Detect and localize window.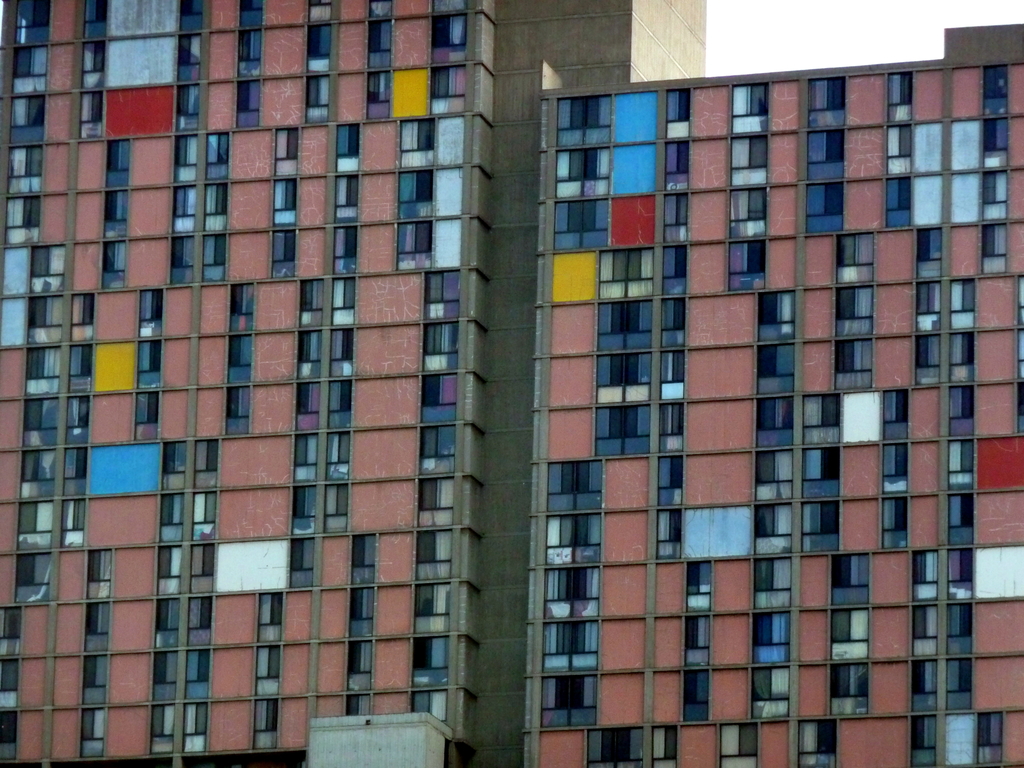
Localized at [109,195,130,236].
